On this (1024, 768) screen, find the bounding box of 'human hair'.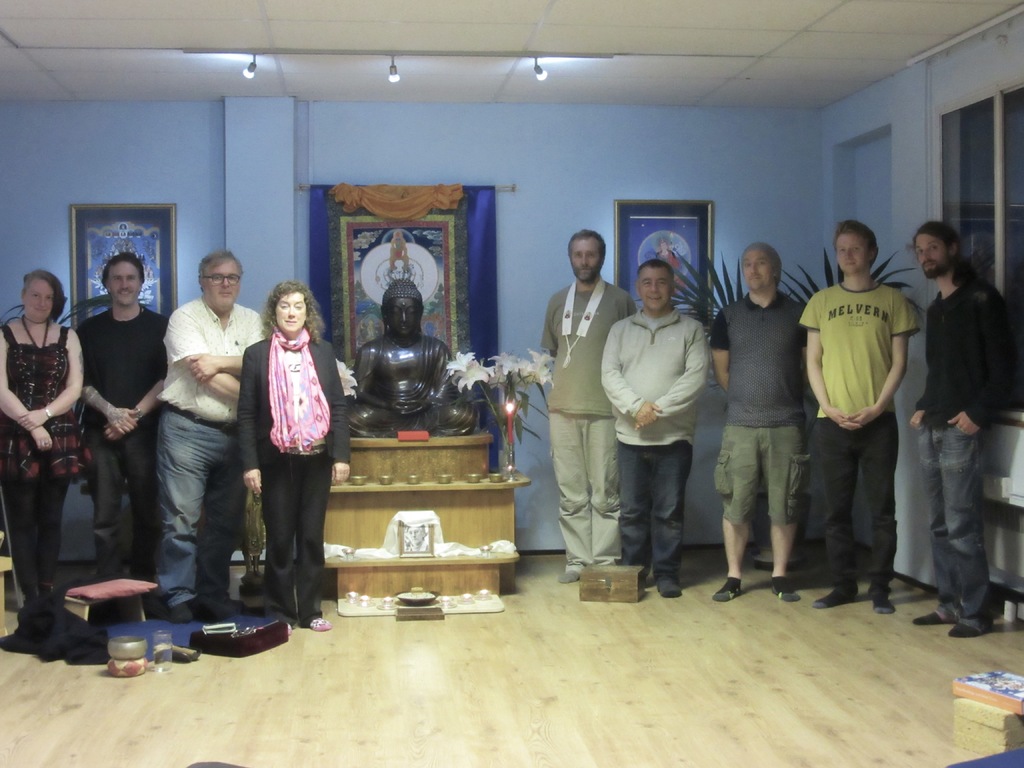
Bounding box: (99, 252, 145, 300).
